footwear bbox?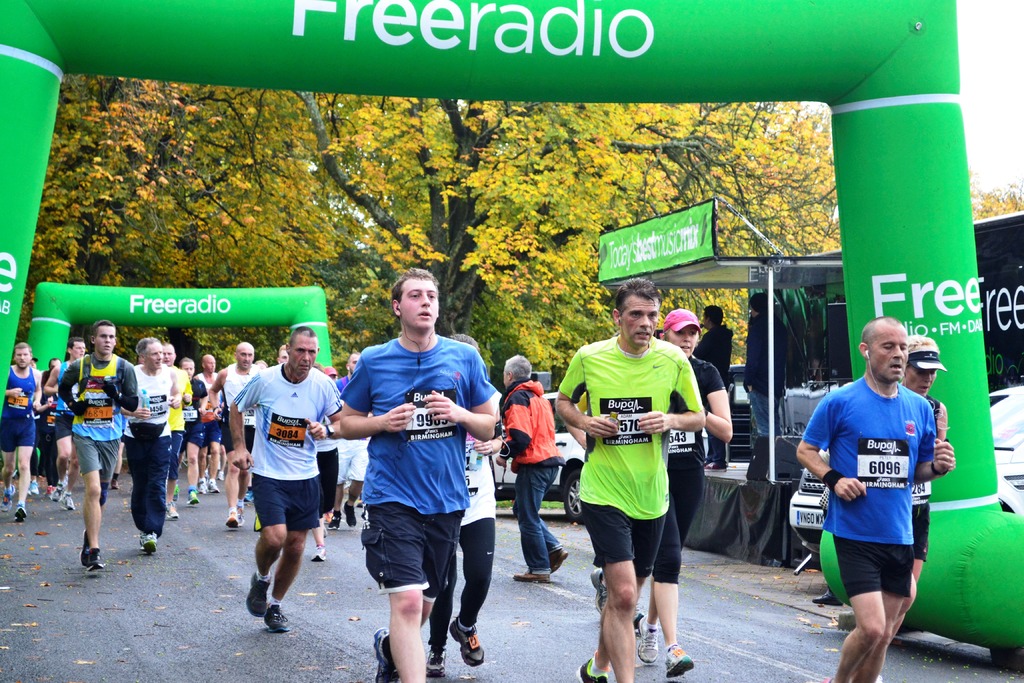
(x1=376, y1=623, x2=399, y2=682)
